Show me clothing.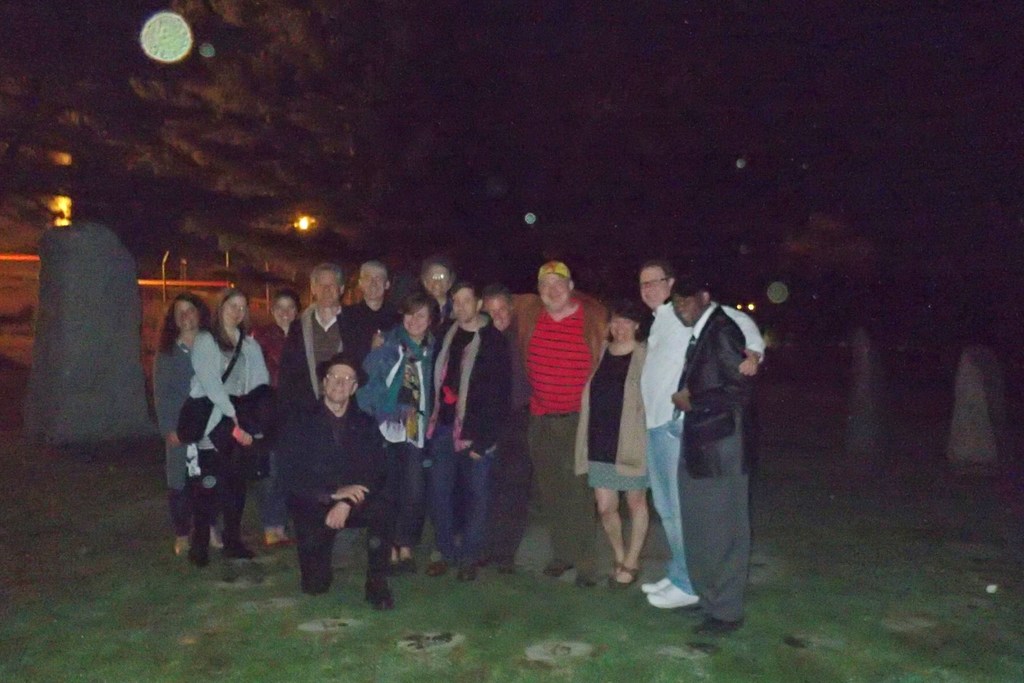
clothing is here: <region>271, 300, 347, 420</region>.
